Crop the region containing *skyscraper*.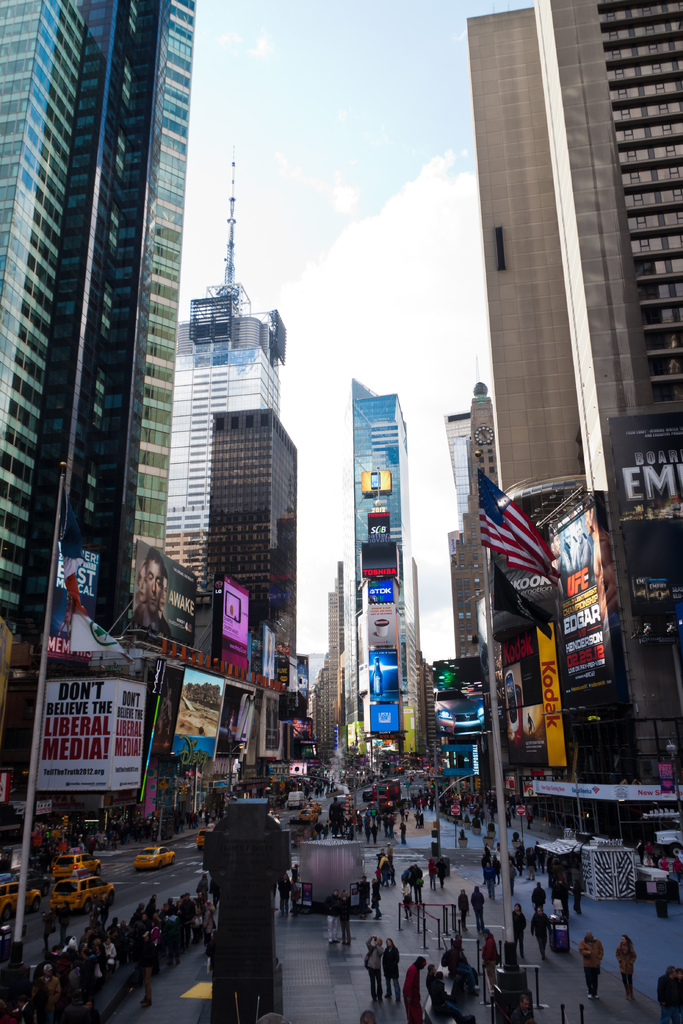
Crop region: BBox(344, 376, 414, 751).
